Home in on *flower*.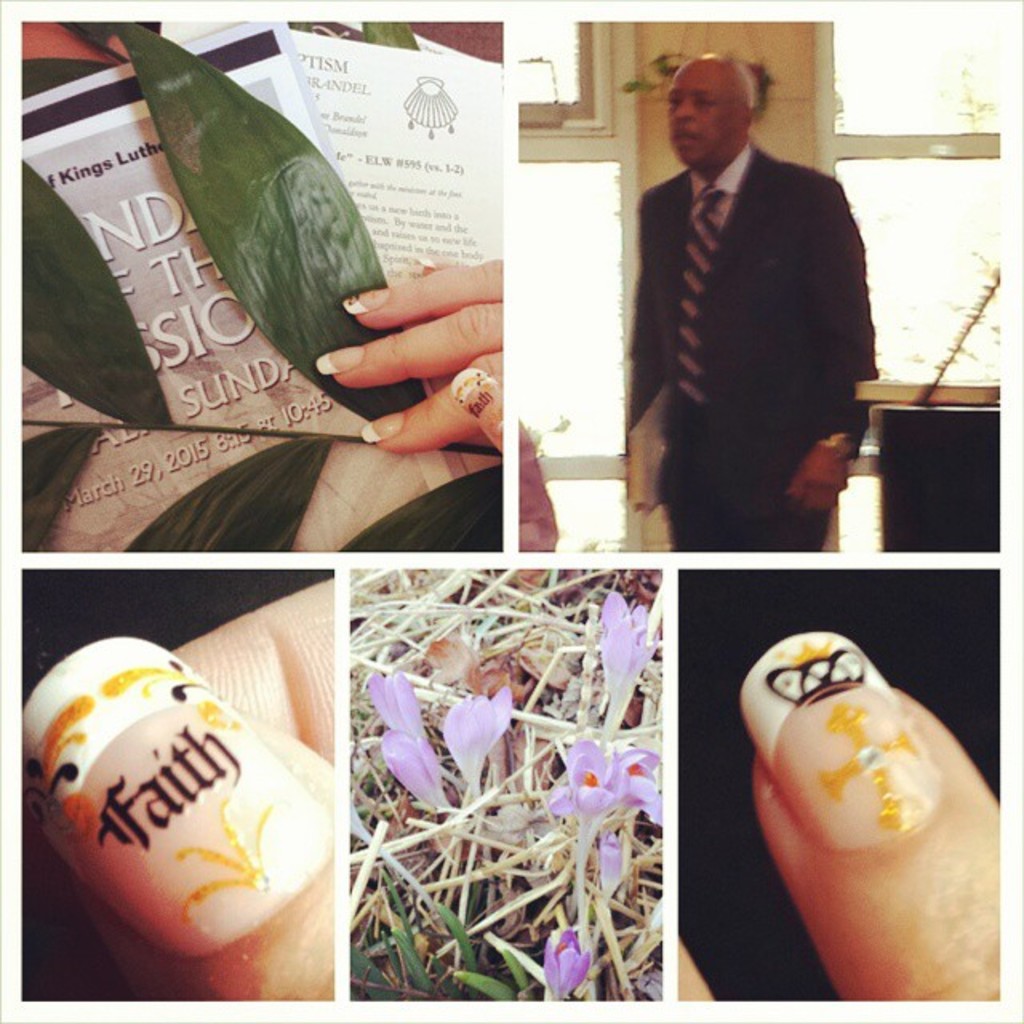
Homed in at <region>373, 656, 442, 822</region>.
